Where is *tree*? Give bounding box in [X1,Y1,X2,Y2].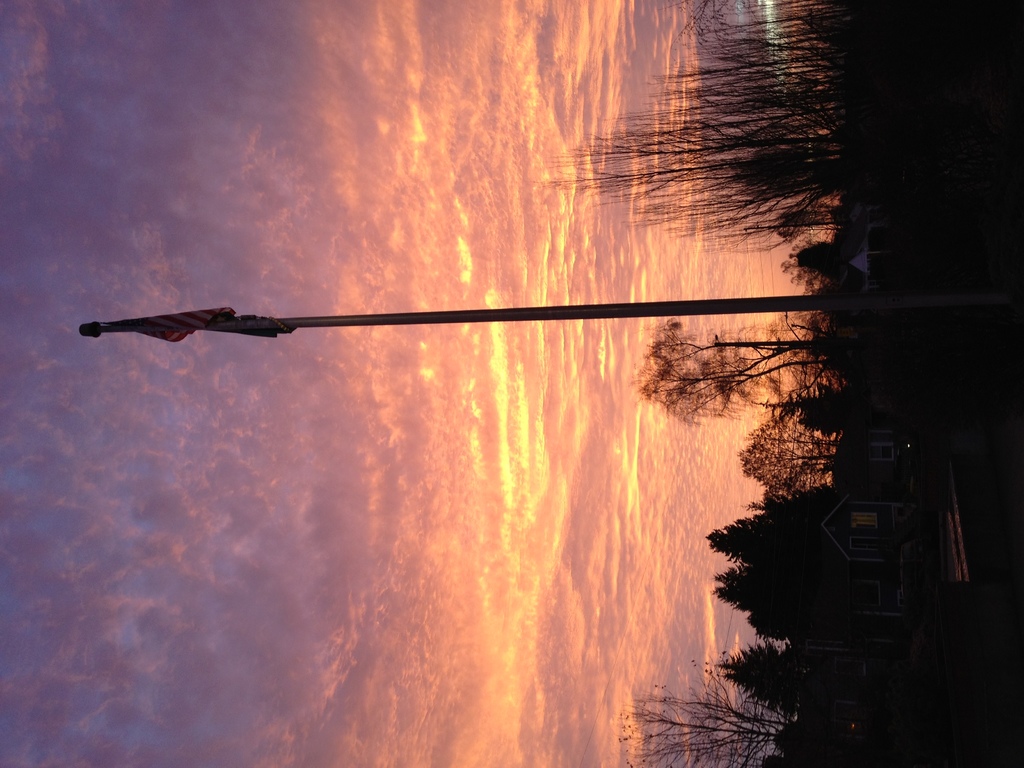
[540,58,846,262].
